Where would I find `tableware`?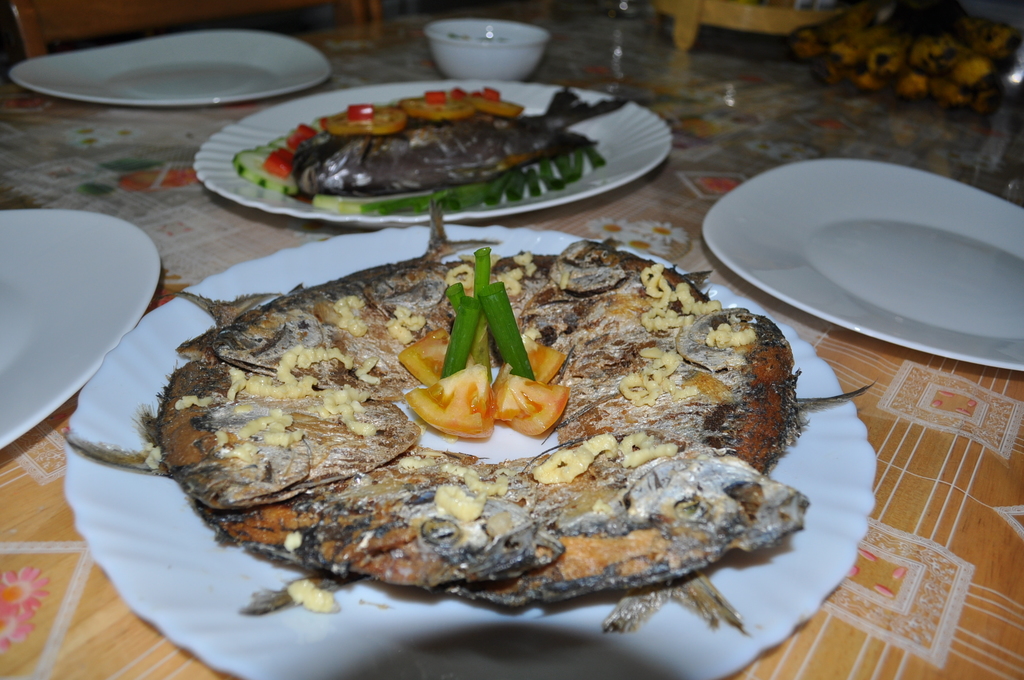
At box=[426, 21, 546, 88].
